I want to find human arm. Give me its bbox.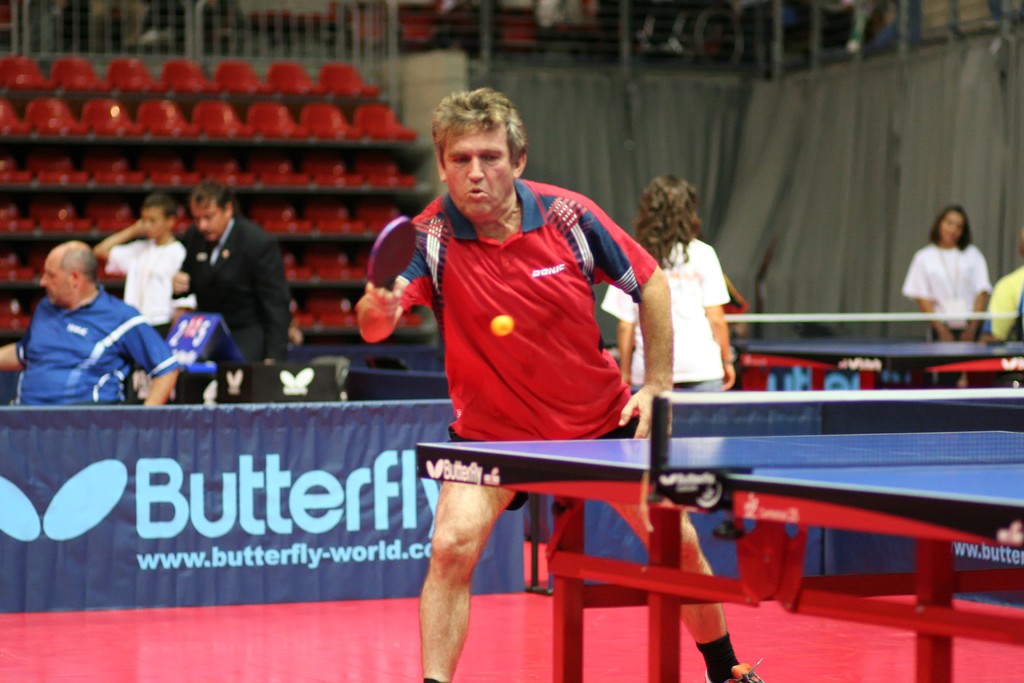
box=[921, 251, 950, 342].
